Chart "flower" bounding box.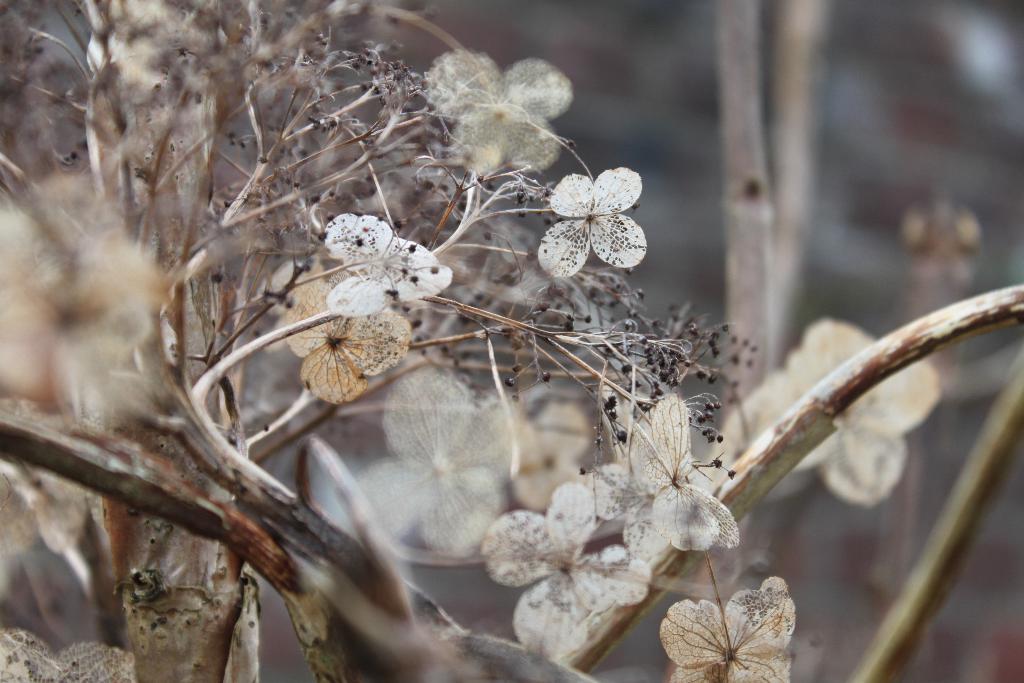
Charted: <bbox>584, 392, 737, 561</bbox>.
